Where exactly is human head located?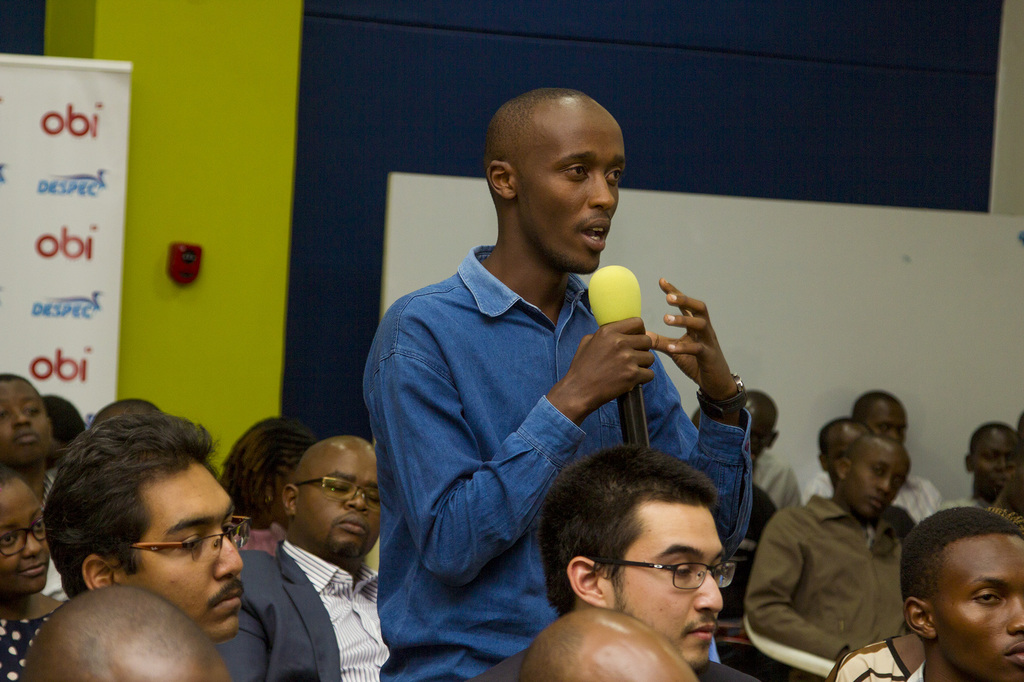
Its bounding box is <region>42, 415, 245, 646</region>.
